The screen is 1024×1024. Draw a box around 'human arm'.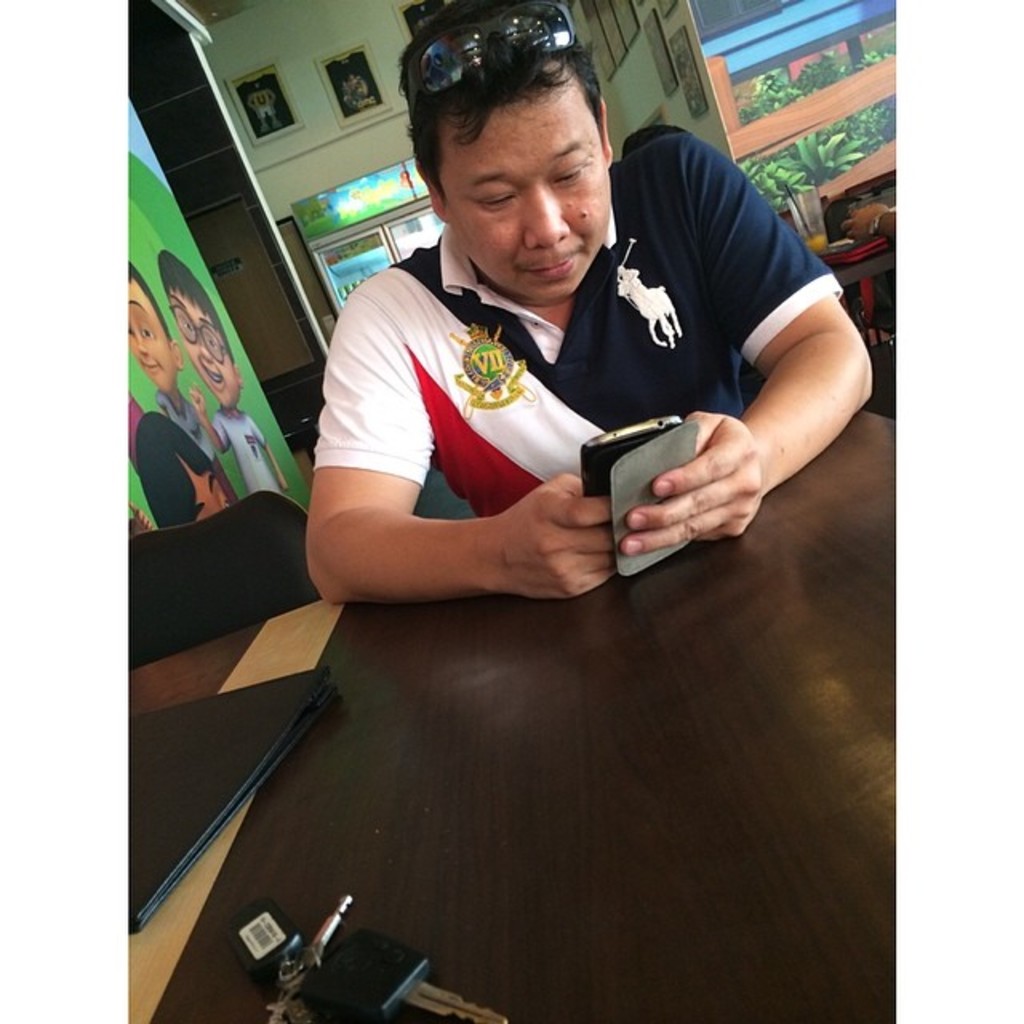
box=[261, 413, 291, 493].
